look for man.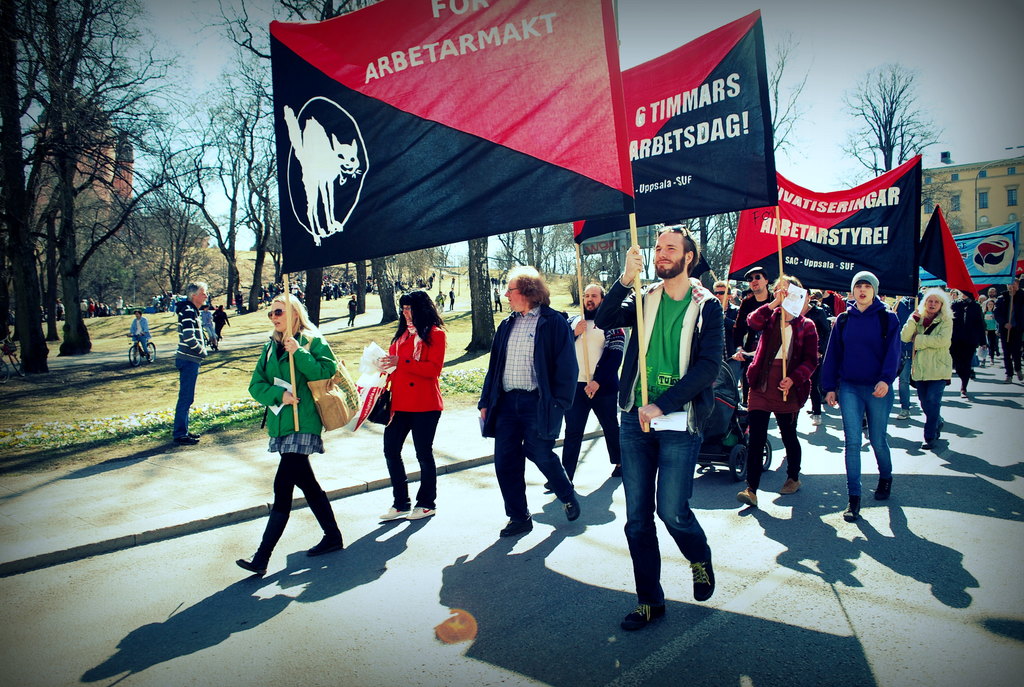
Found: [x1=595, y1=224, x2=727, y2=631].
